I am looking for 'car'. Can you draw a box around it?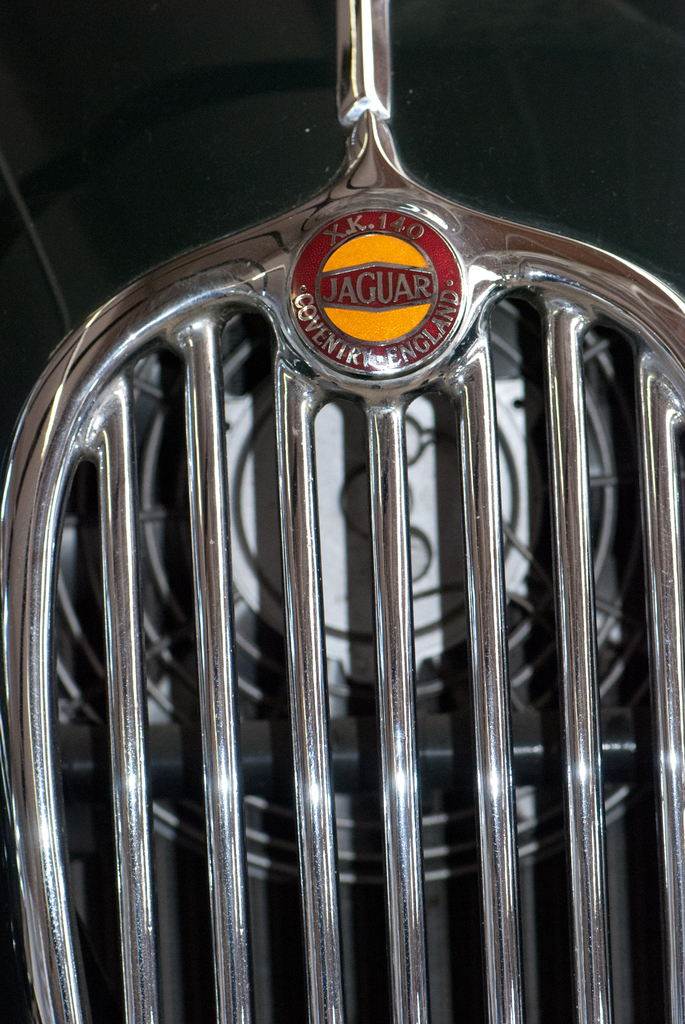
Sure, the bounding box is box=[0, 4, 684, 1023].
